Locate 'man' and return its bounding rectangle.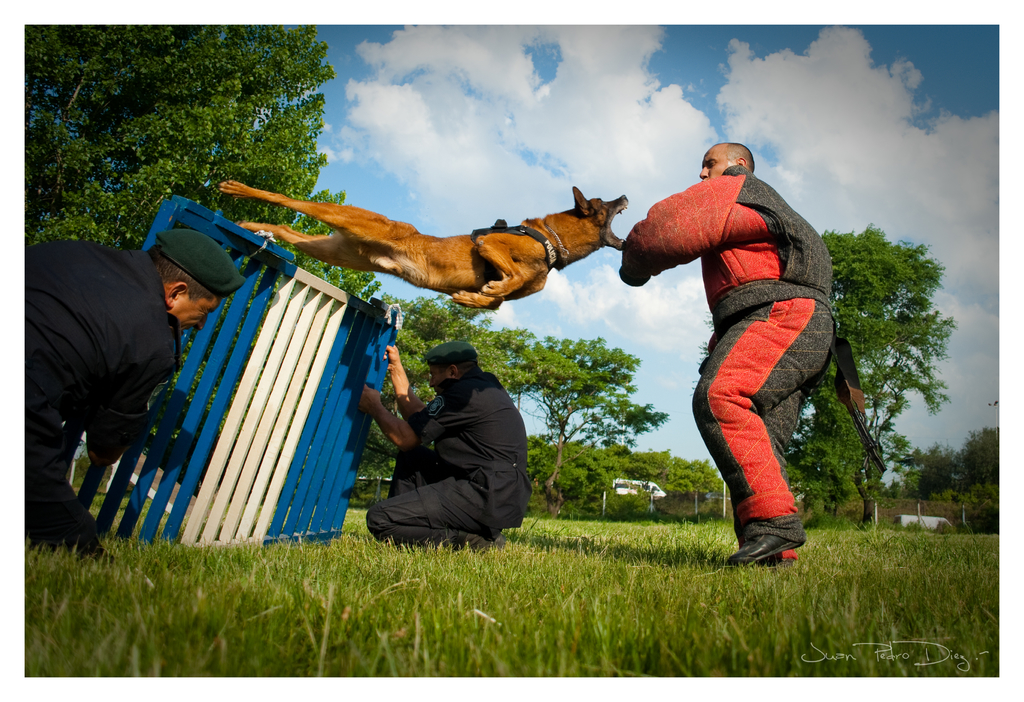
(x1=616, y1=138, x2=835, y2=573).
